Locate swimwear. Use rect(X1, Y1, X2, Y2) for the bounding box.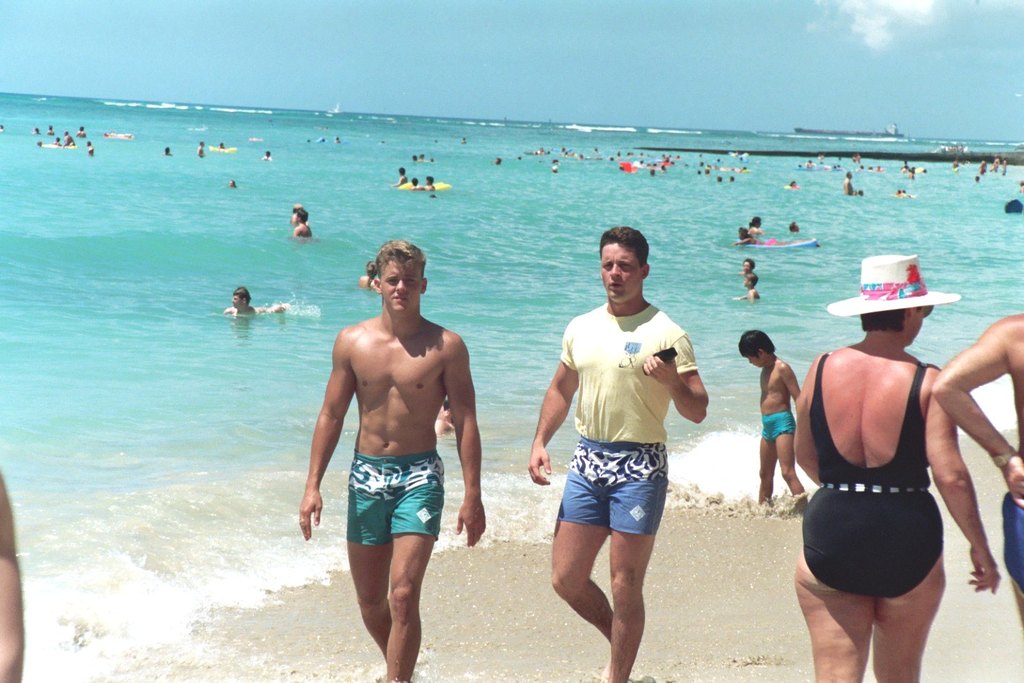
rect(758, 409, 795, 441).
